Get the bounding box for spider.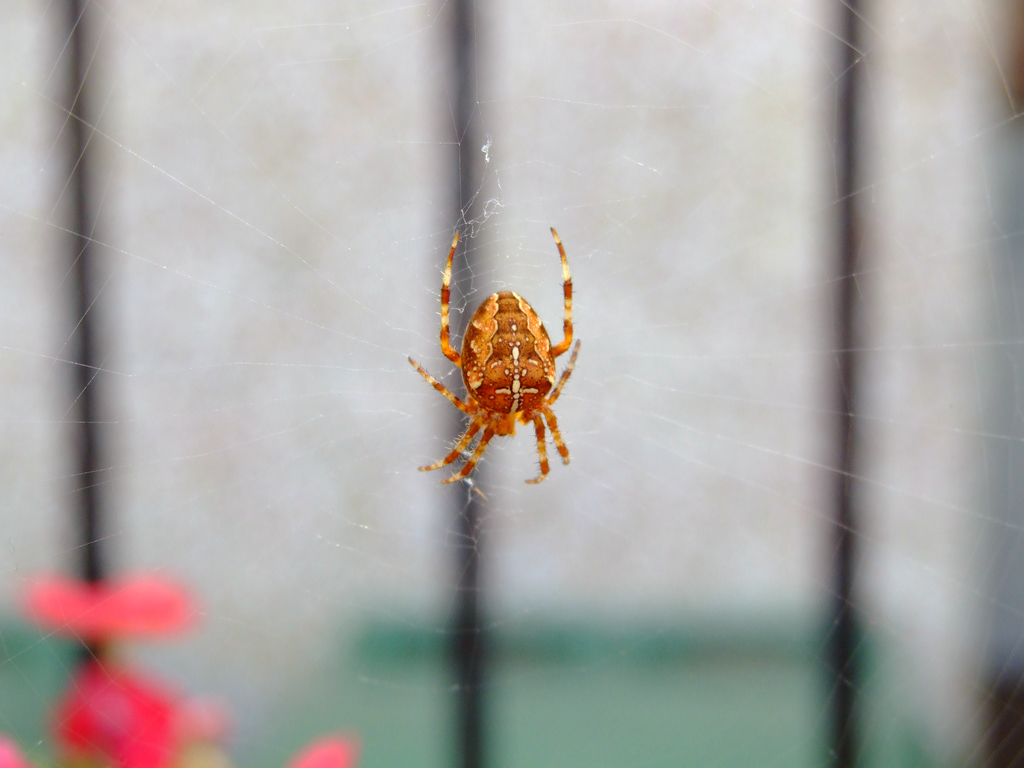
select_region(401, 228, 580, 490).
